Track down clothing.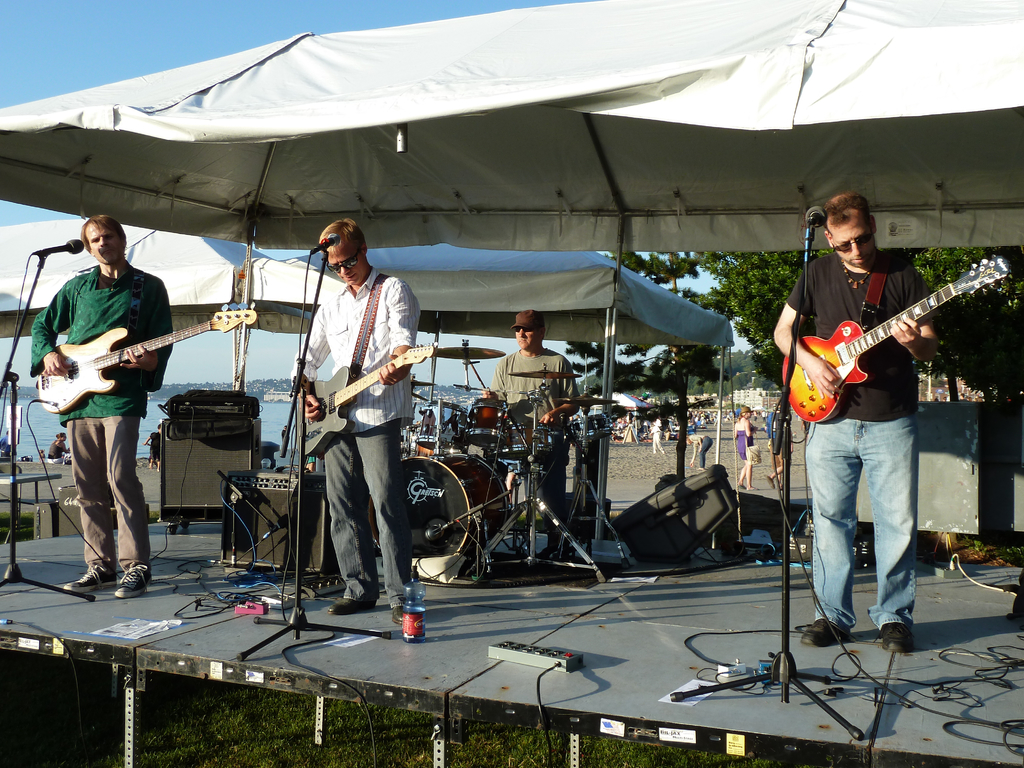
Tracked to select_region(786, 246, 935, 625).
